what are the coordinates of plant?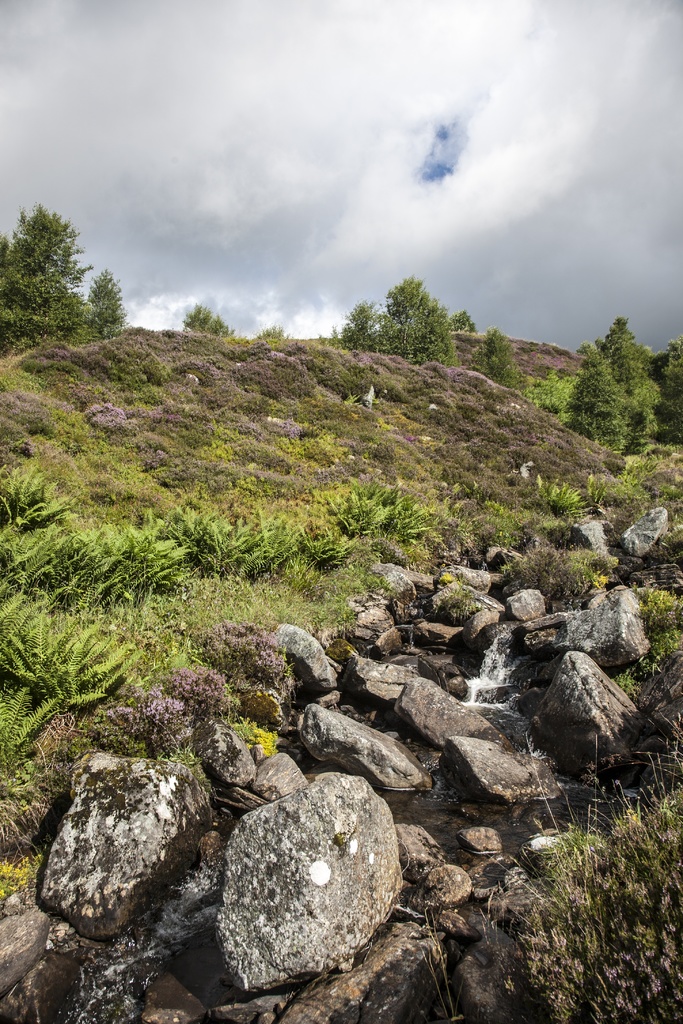
bbox(0, 561, 147, 715).
